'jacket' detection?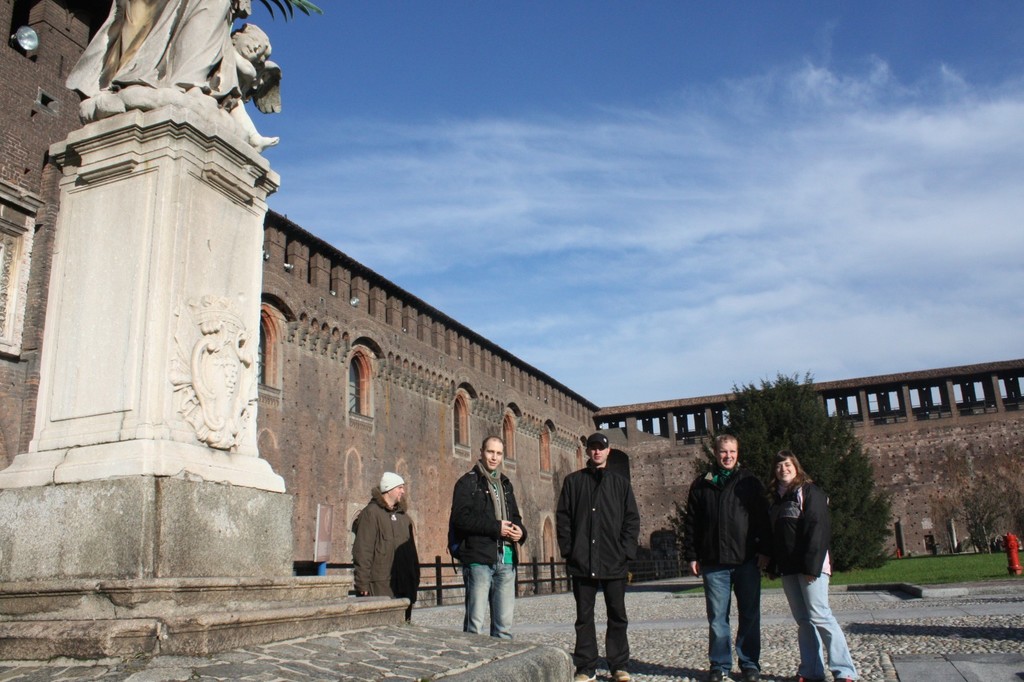
[x1=772, y1=480, x2=830, y2=579]
